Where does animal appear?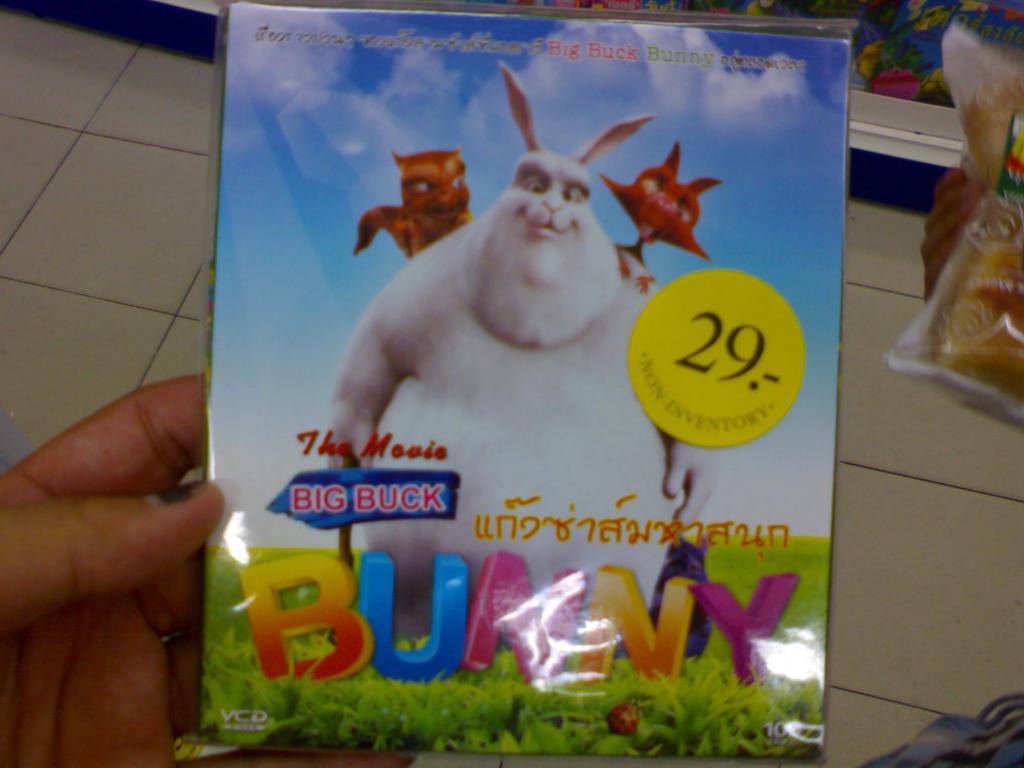
Appears at (320,56,713,651).
